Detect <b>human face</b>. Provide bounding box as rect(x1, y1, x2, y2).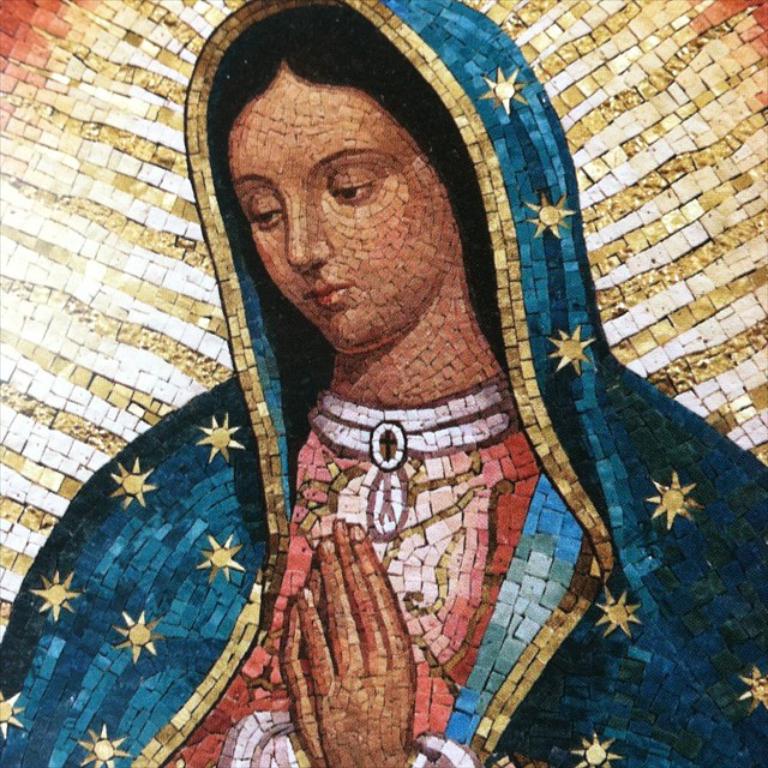
rect(235, 66, 451, 349).
